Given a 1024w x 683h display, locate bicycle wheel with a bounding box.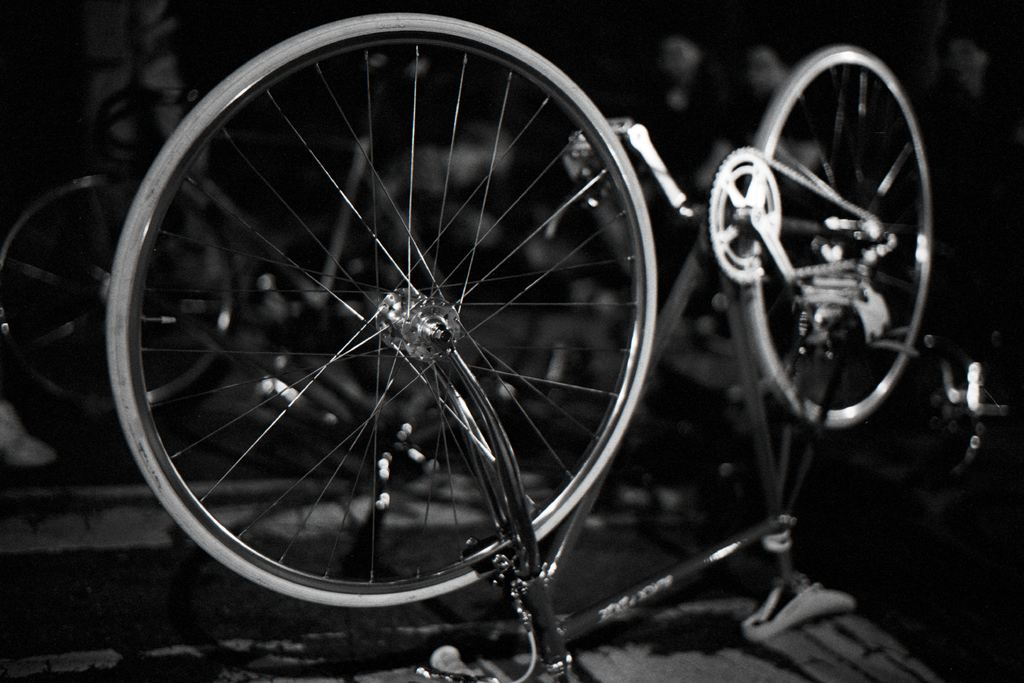
Located: (x1=0, y1=171, x2=254, y2=410).
